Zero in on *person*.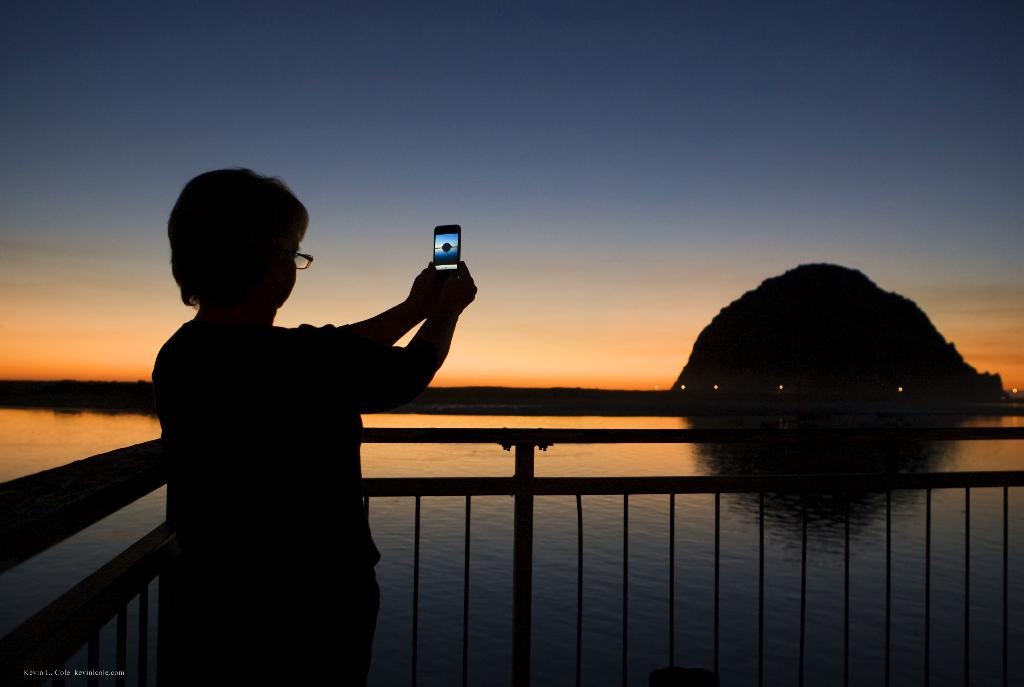
Zeroed in: (x1=128, y1=168, x2=467, y2=655).
